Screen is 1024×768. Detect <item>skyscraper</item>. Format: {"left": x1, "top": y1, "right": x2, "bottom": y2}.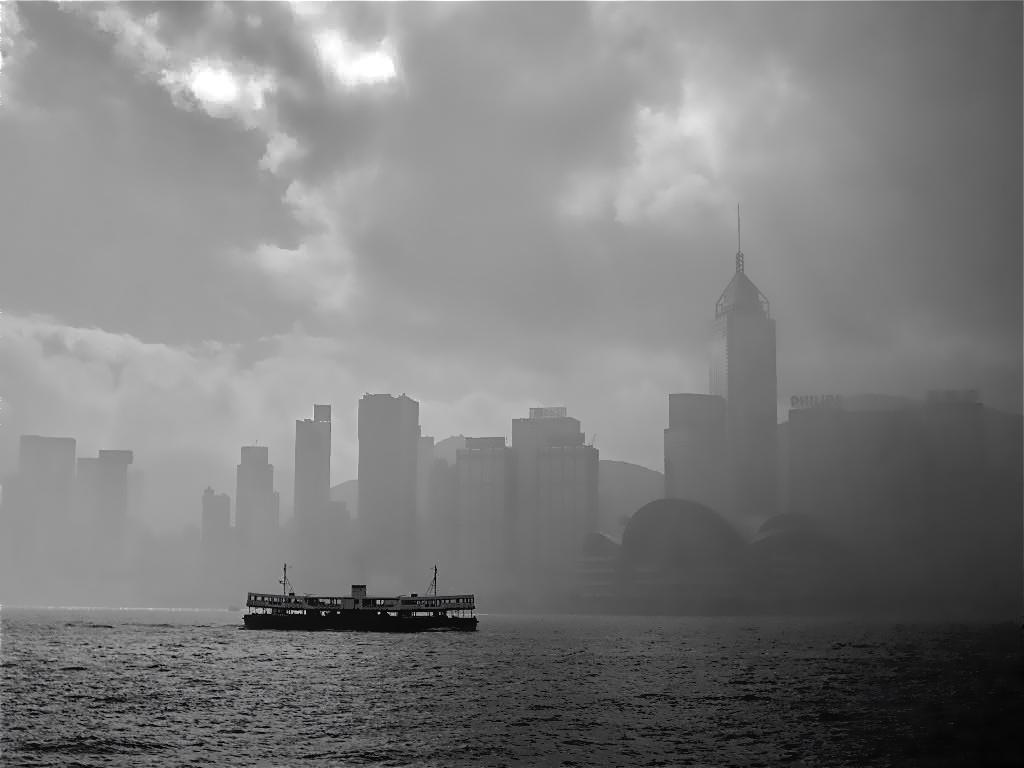
{"left": 344, "top": 387, "right": 423, "bottom": 551}.
